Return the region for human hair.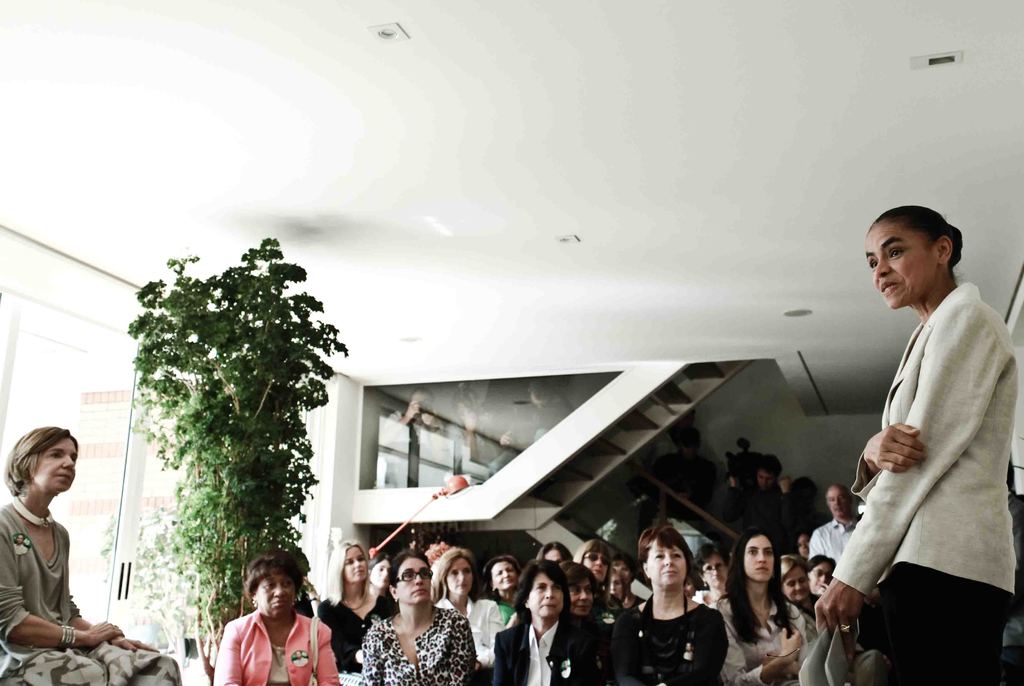
694 542 720 585.
